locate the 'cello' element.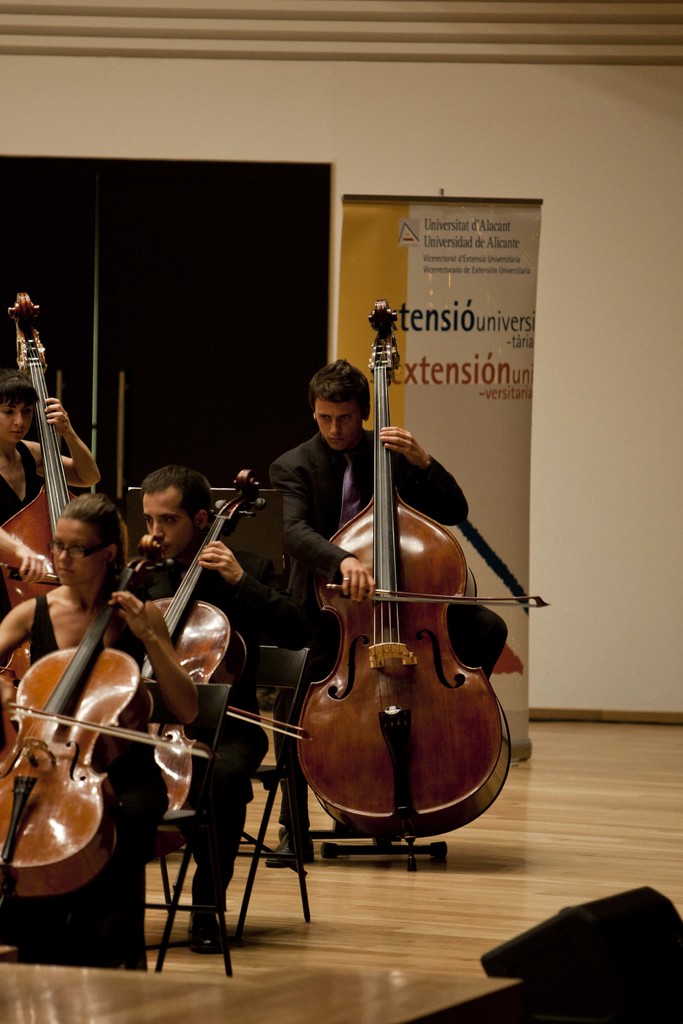
Element bbox: (left=143, top=469, right=313, bottom=822).
